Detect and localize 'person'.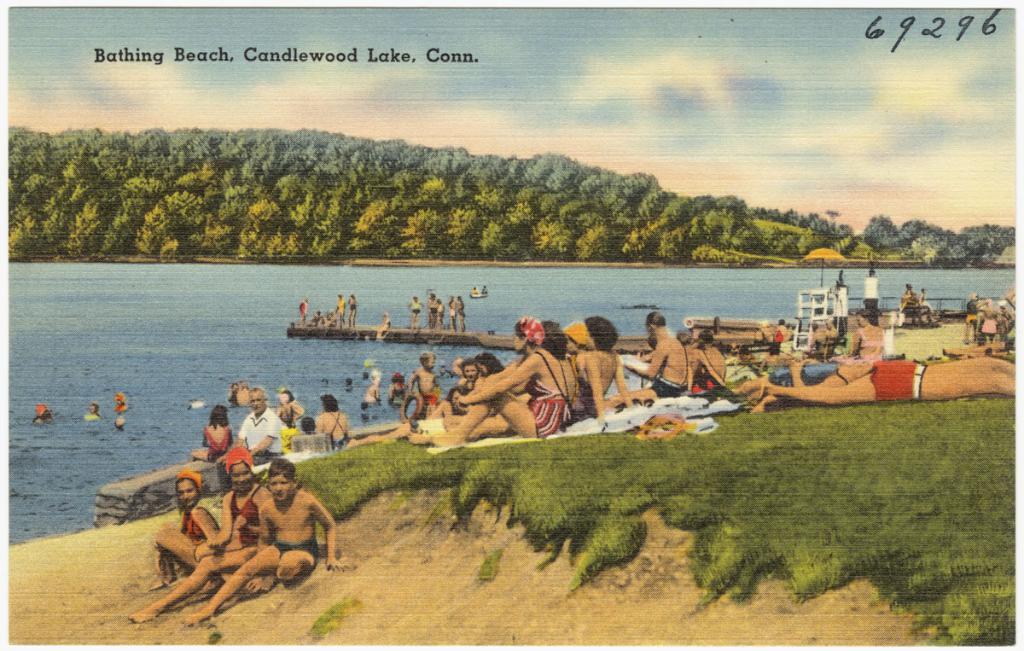
Localized at rect(961, 291, 980, 346).
